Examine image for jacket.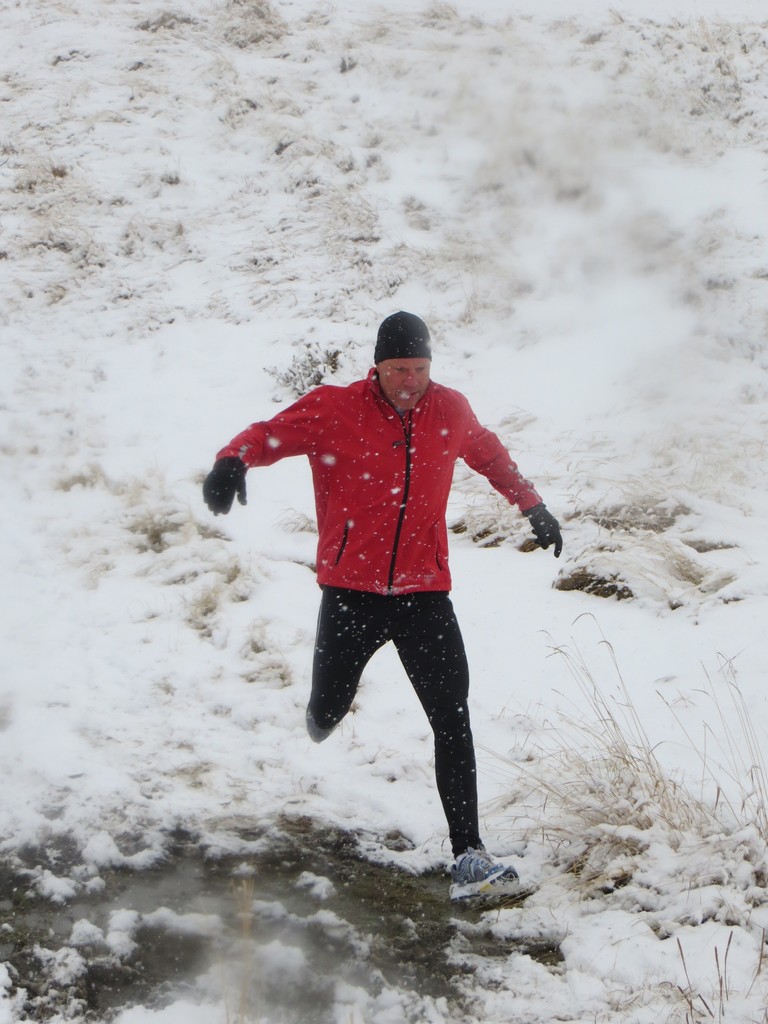
Examination result: crop(204, 377, 531, 638).
